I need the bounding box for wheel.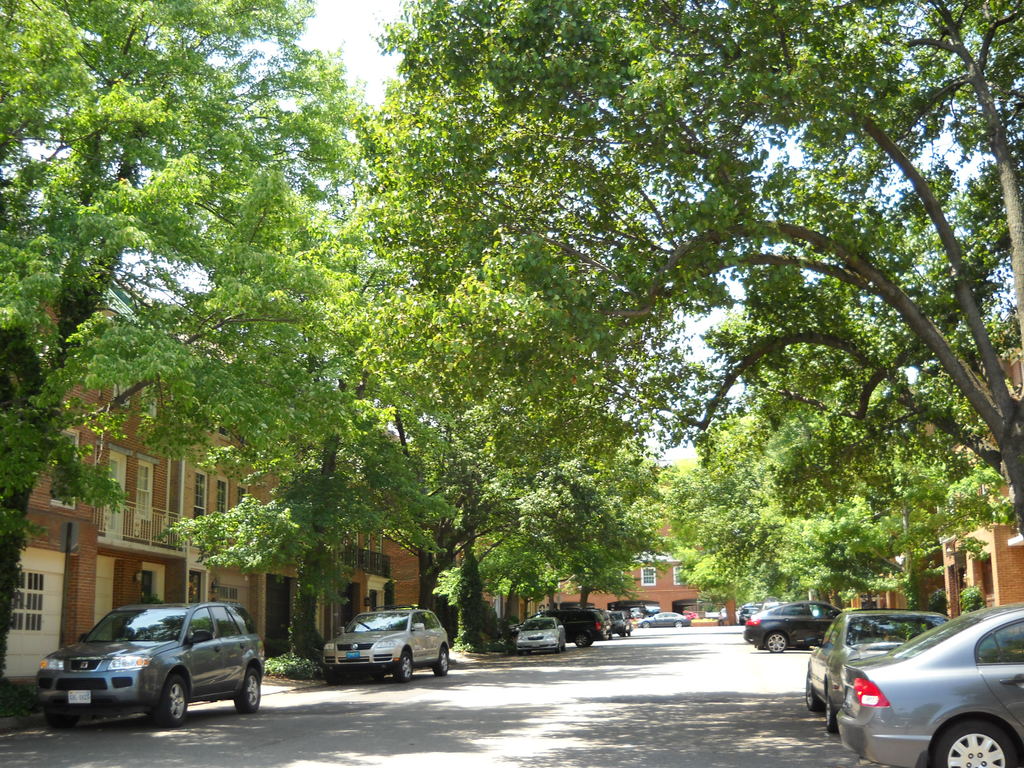
Here it is: 804:671:820:711.
